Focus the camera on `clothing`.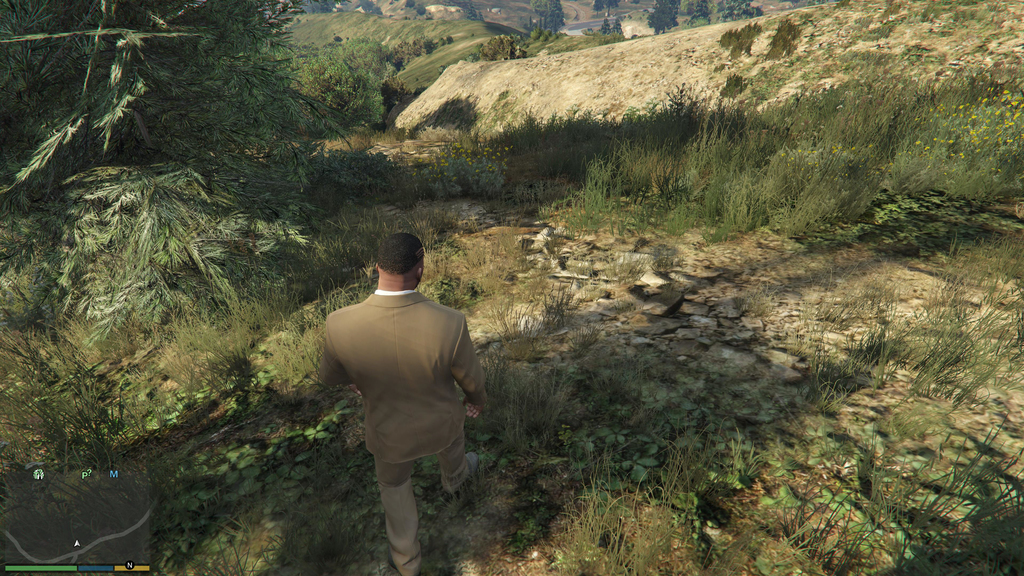
Focus region: 324, 287, 481, 454.
